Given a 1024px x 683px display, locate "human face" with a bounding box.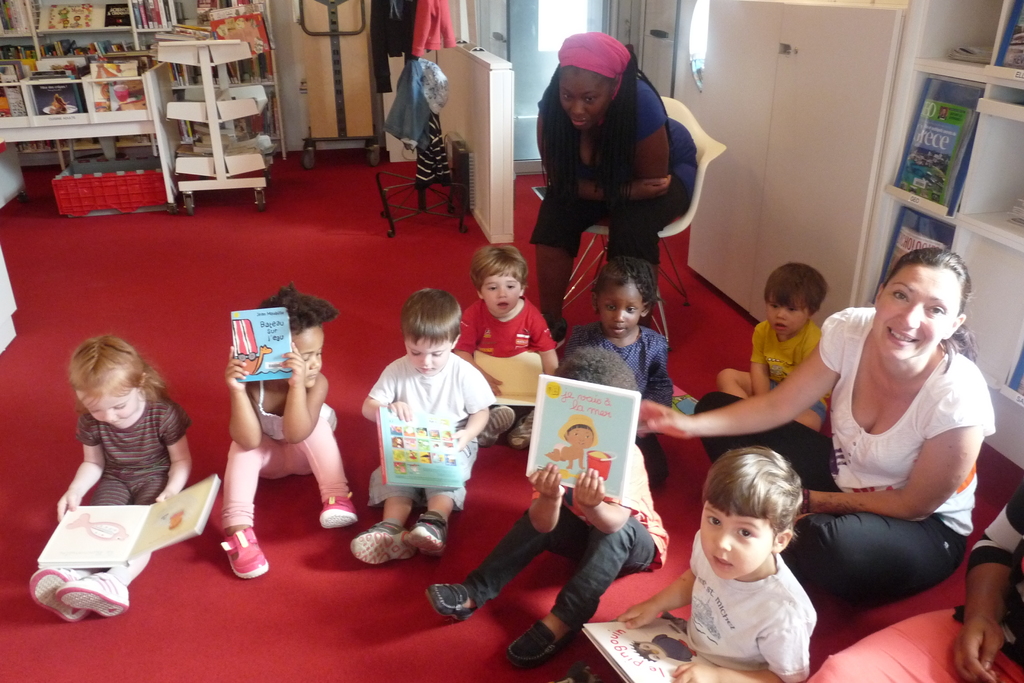
Located: 82/389/138/423.
